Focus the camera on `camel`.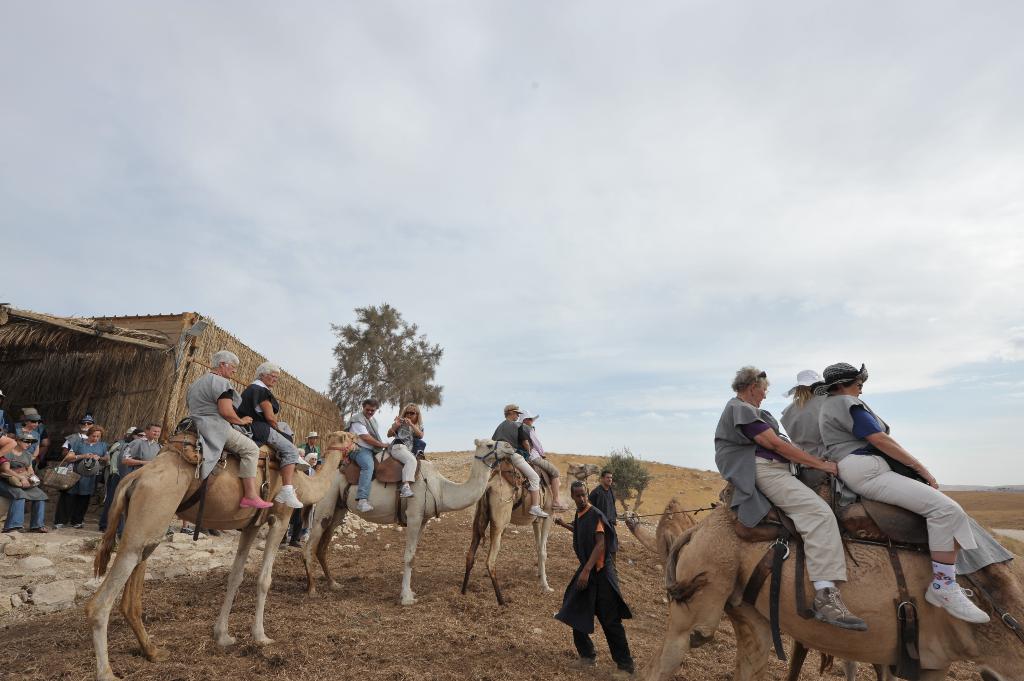
Focus region: x1=85 y1=428 x2=355 y2=680.
